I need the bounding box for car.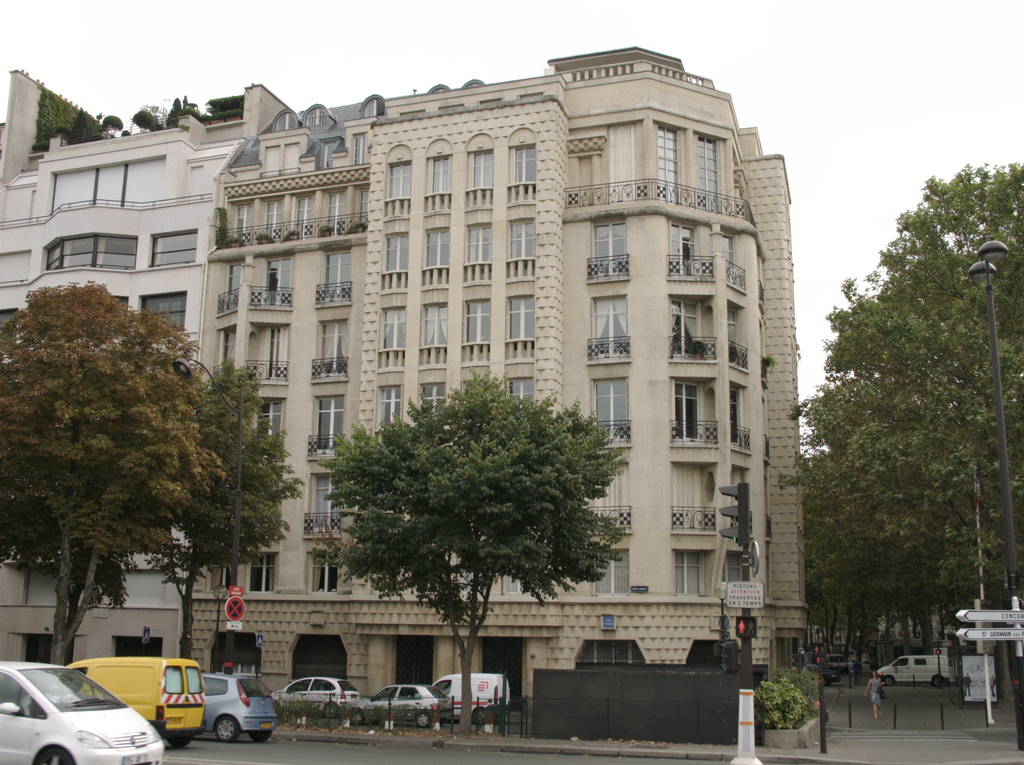
Here it is: <region>852, 657, 869, 675</region>.
